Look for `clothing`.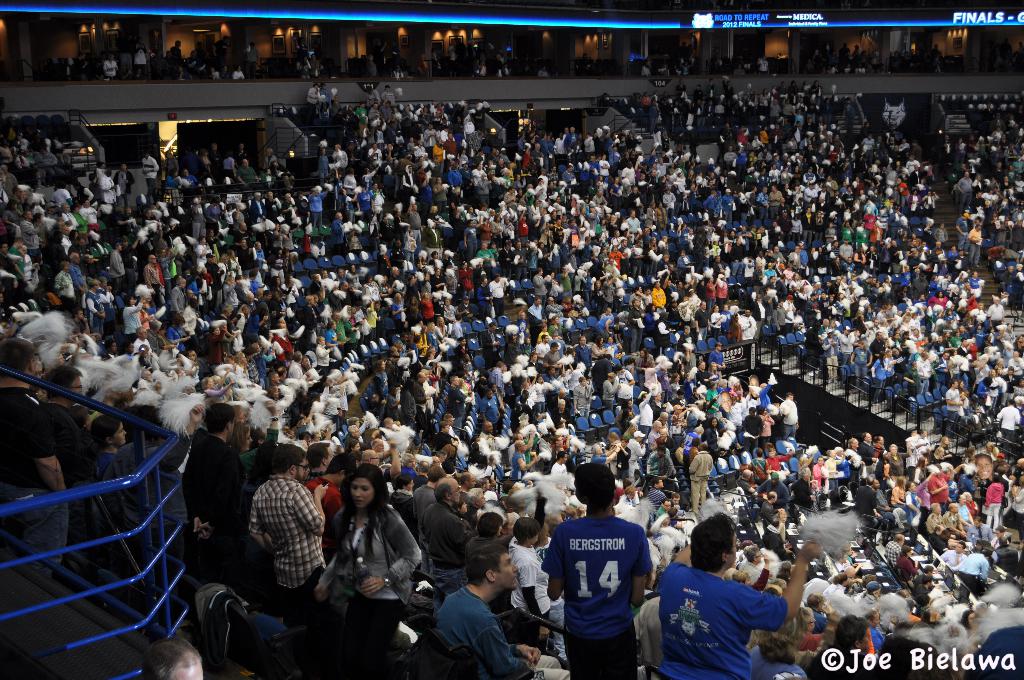
Found: (484, 279, 513, 306).
